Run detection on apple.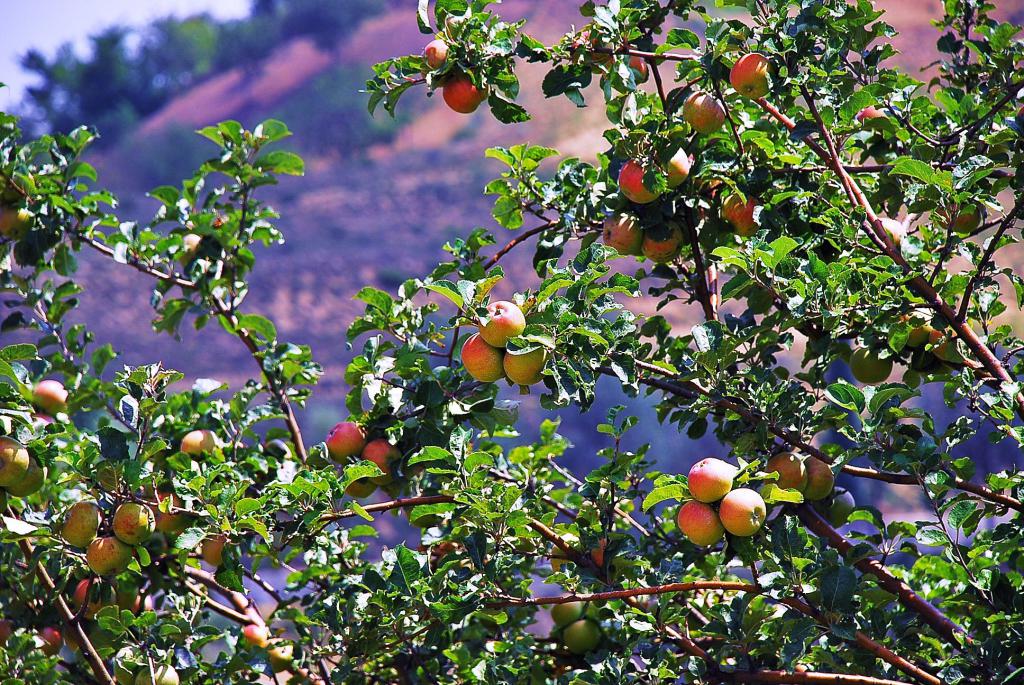
Result: [6, 462, 51, 496].
